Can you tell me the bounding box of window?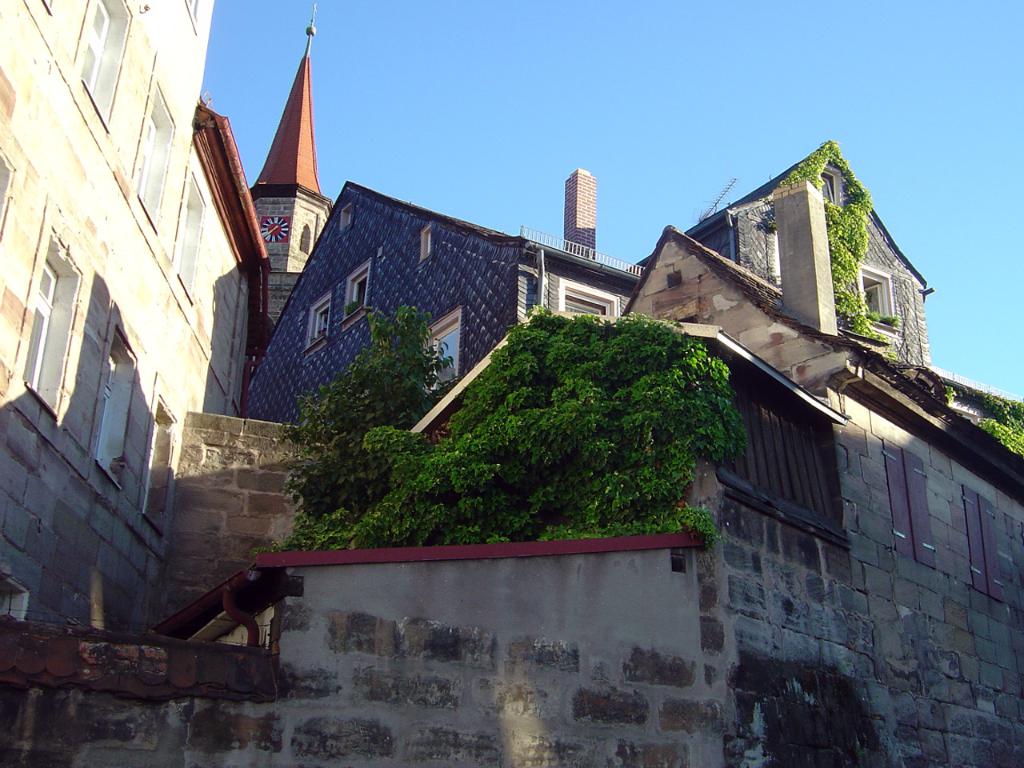
(left=134, top=85, right=173, bottom=222).
